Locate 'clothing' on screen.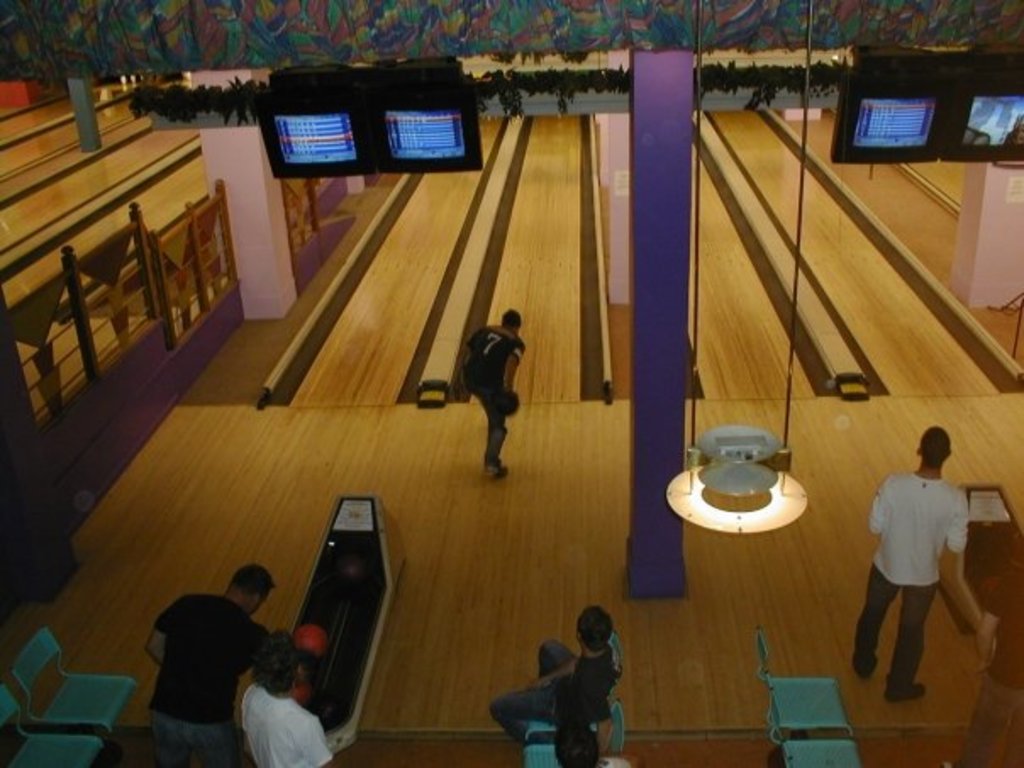
On screen at {"x1": 149, "y1": 585, "x2": 305, "y2": 726}.
